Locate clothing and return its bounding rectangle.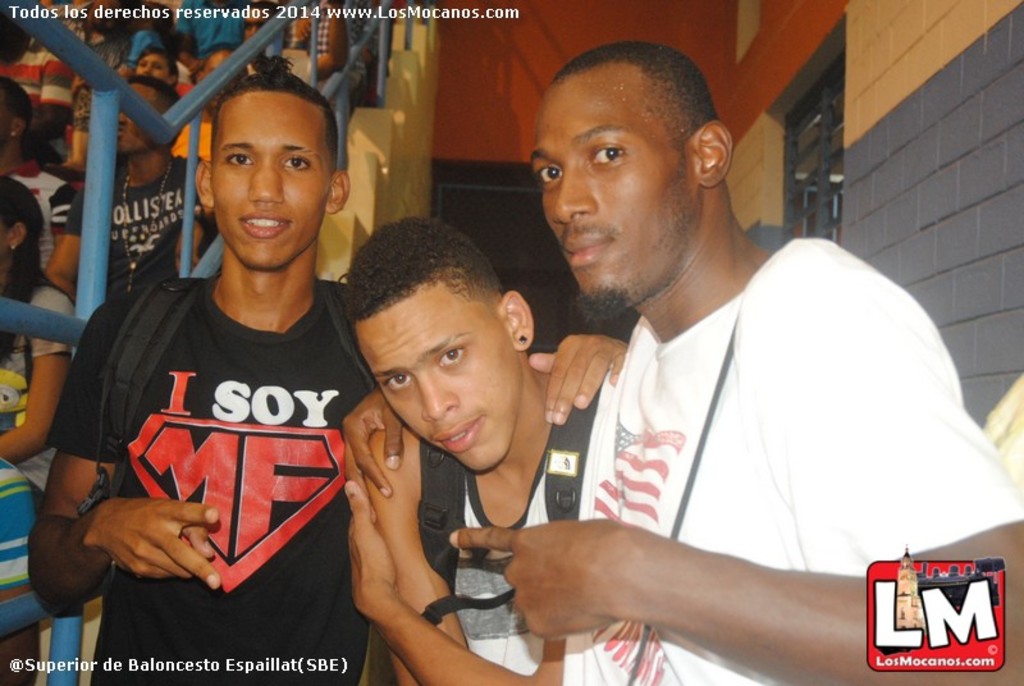
13 44 70 133.
